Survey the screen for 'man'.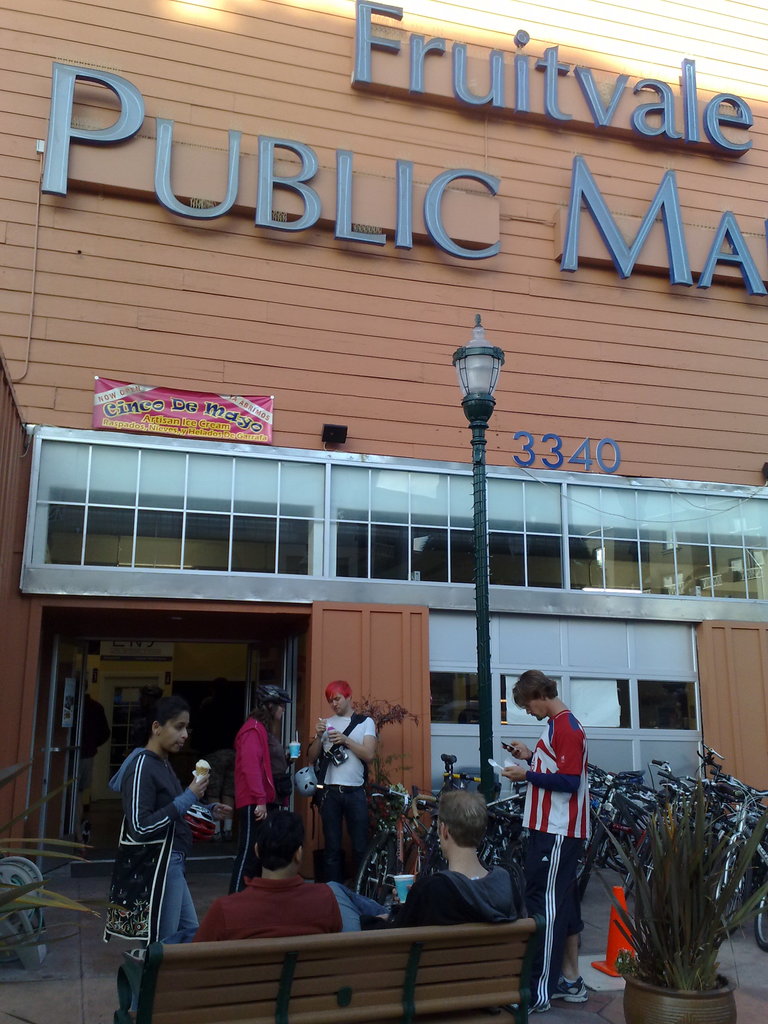
Survey found: {"left": 380, "top": 783, "right": 536, "bottom": 940}.
